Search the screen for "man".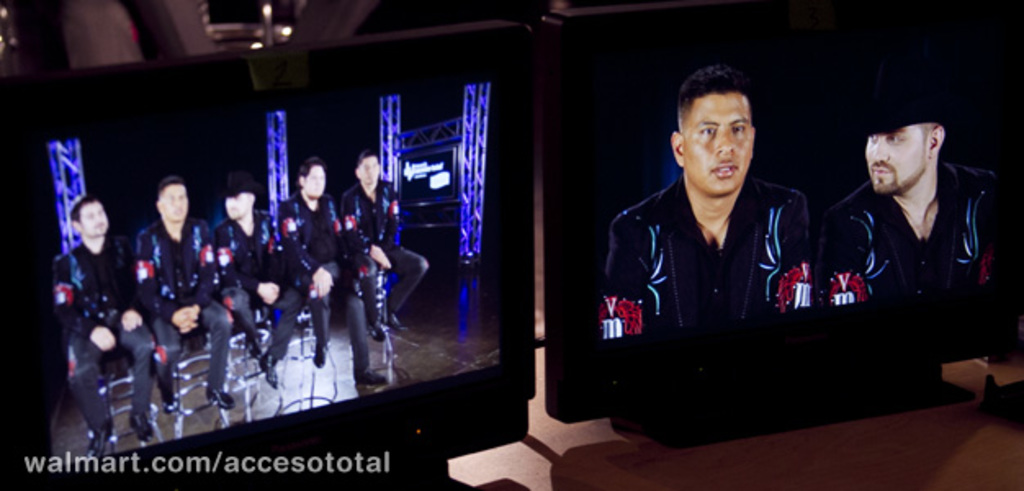
Found at (x1=208, y1=182, x2=301, y2=383).
